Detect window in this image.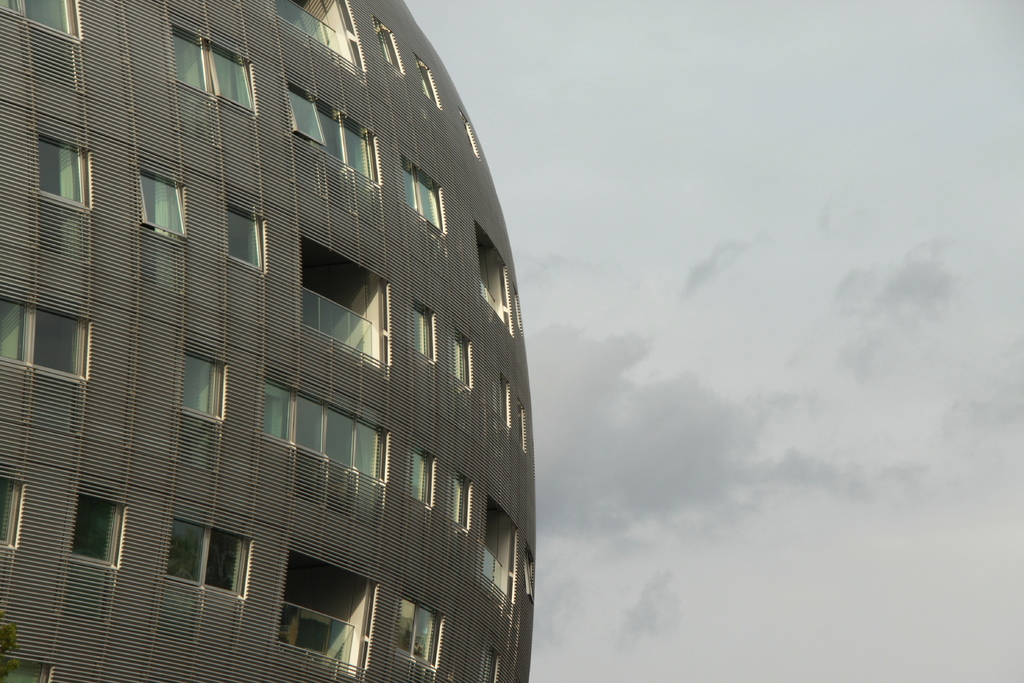
Detection: left=409, top=299, right=436, bottom=362.
